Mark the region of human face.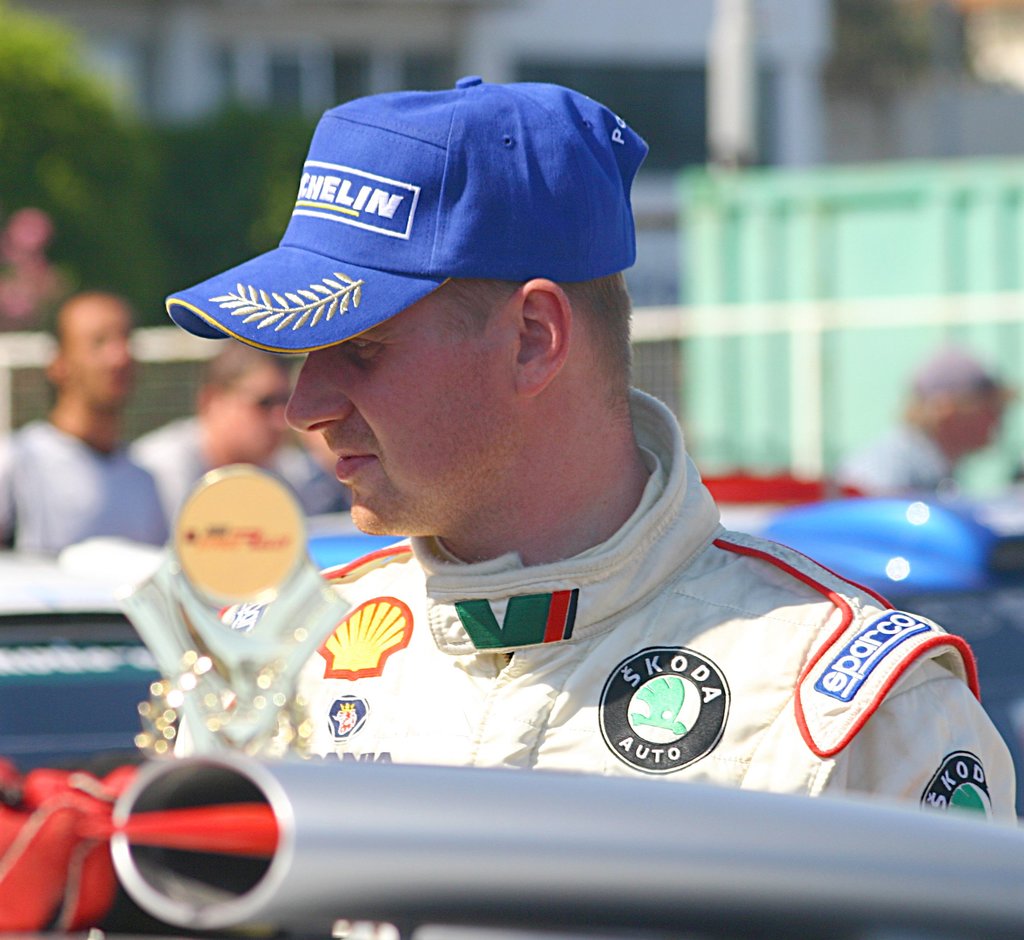
Region: [947,412,1004,452].
